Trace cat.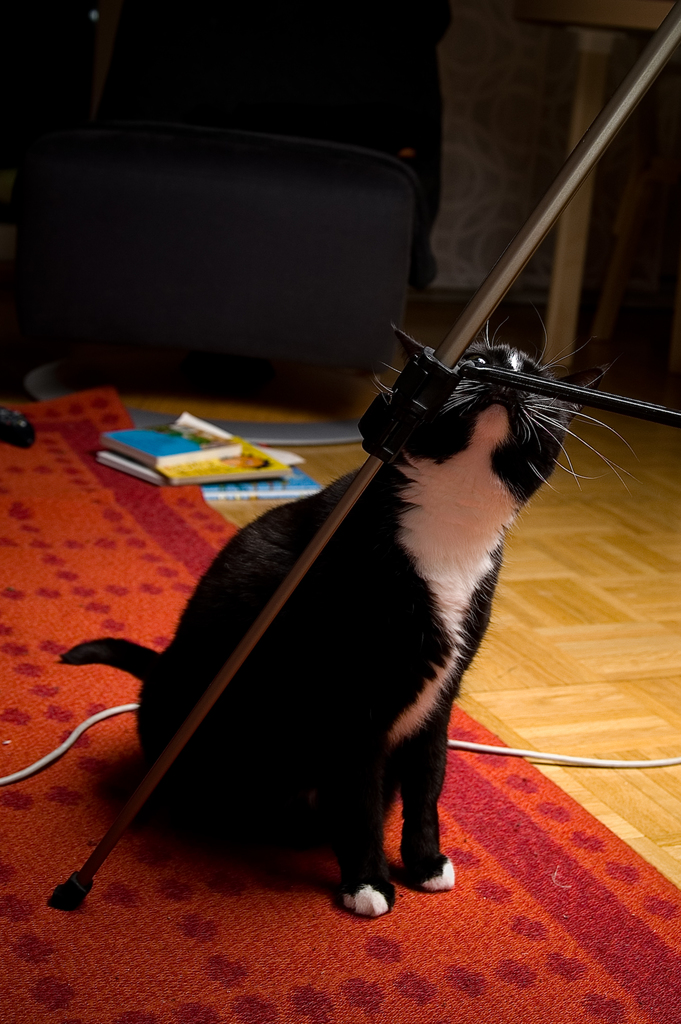
Traced to [left=60, top=326, right=639, bottom=915].
